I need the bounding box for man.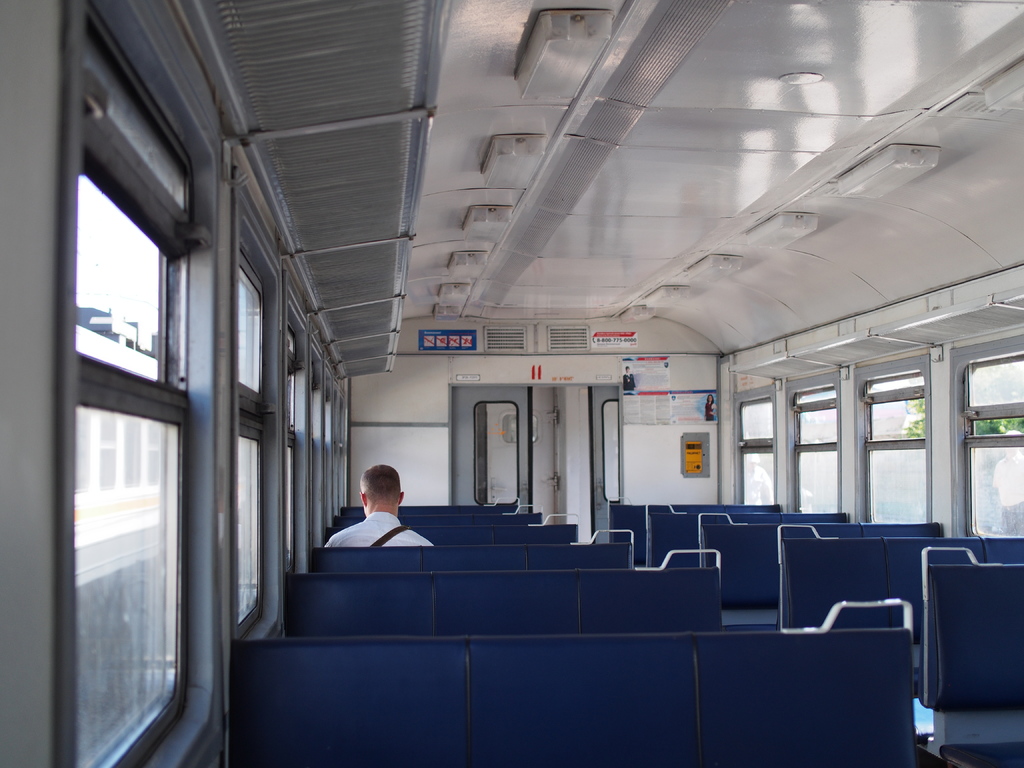
Here it is: [303,474,454,595].
